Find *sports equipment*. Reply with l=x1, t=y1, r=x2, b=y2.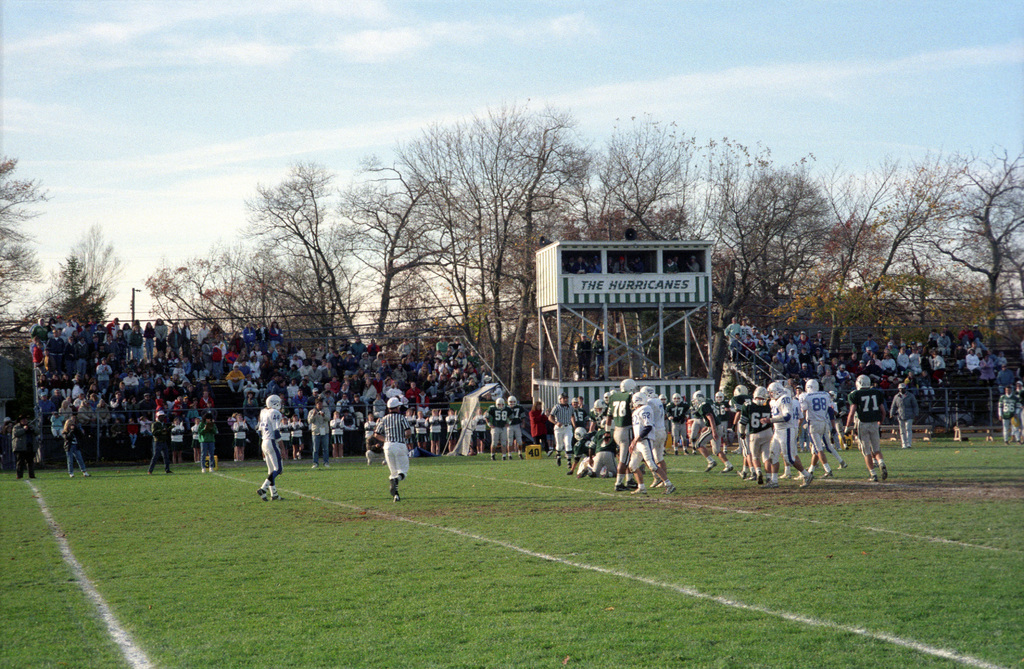
l=735, t=385, r=749, b=397.
